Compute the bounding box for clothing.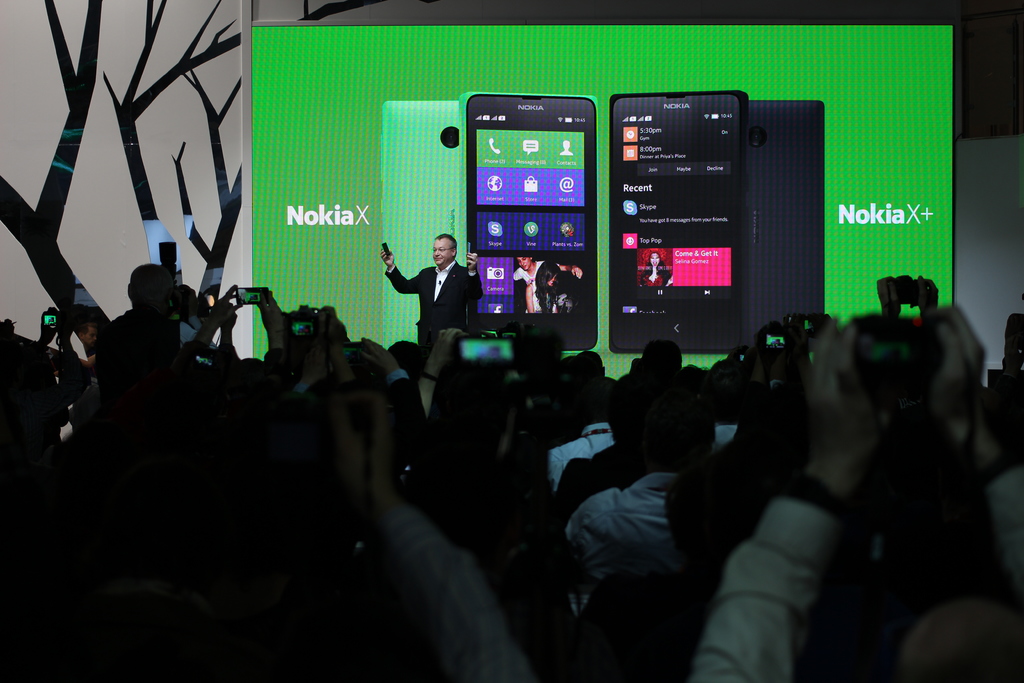
locate(369, 506, 545, 682).
